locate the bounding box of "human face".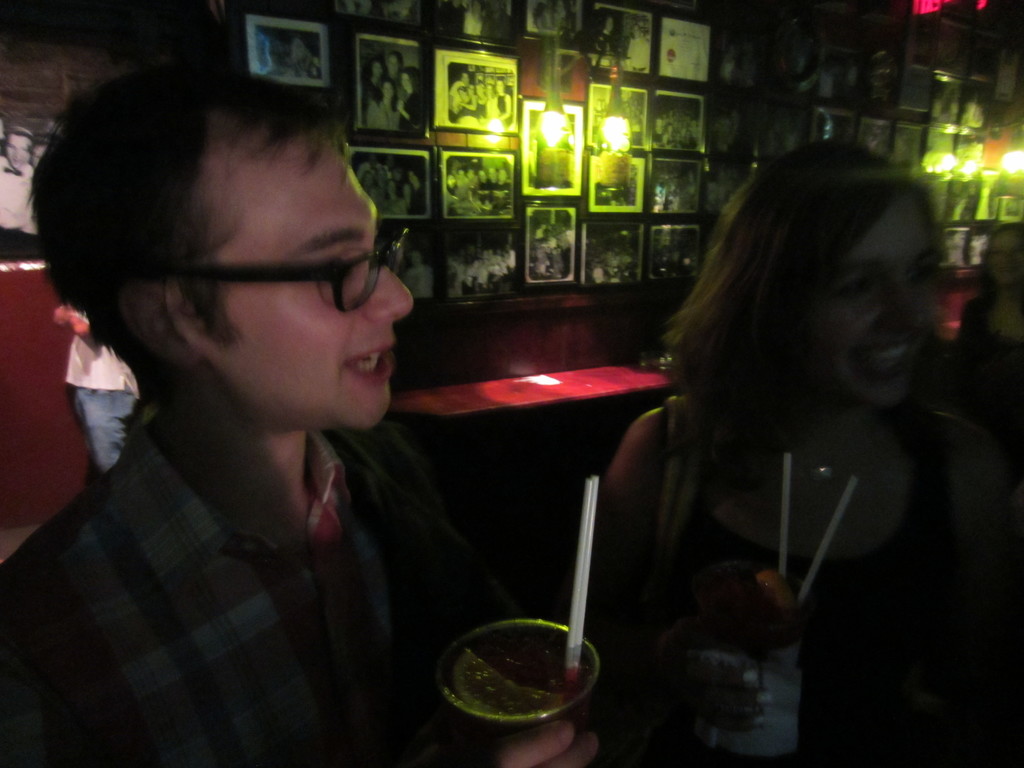
Bounding box: [x1=375, y1=69, x2=380, y2=72].
